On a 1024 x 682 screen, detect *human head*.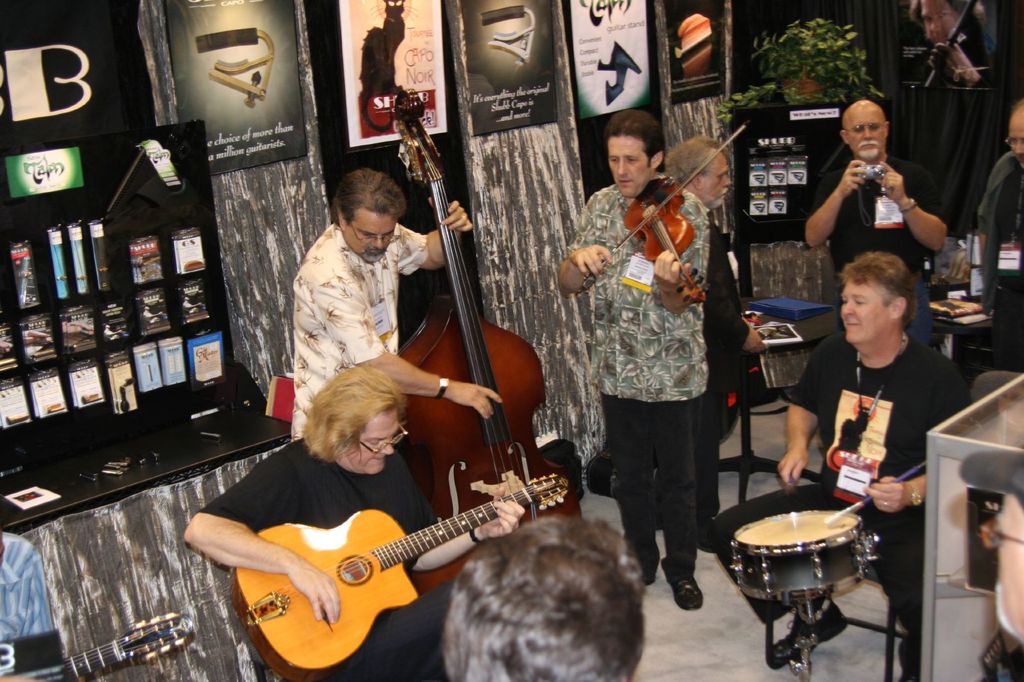
(left=915, top=0, right=989, bottom=59).
